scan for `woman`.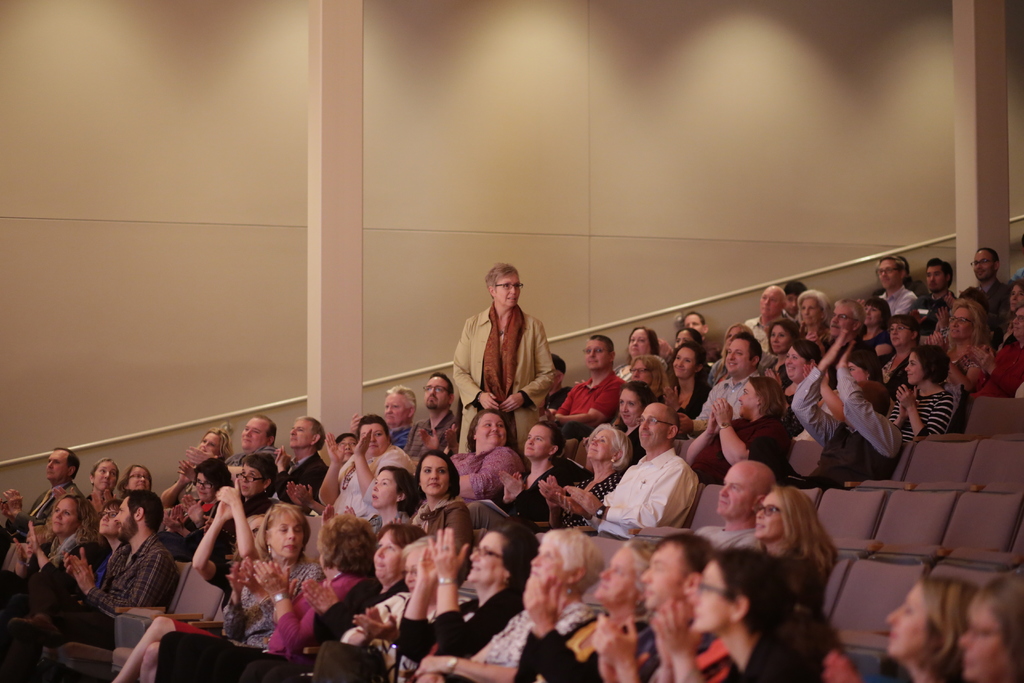
Scan result: <bbox>936, 300, 991, 389</bbox>.
